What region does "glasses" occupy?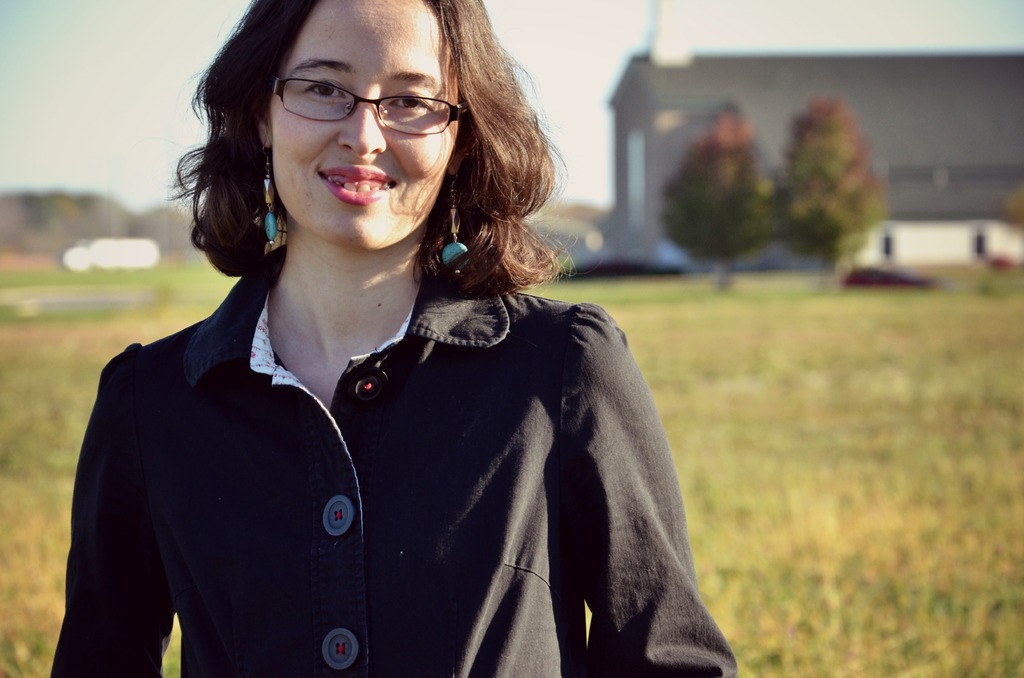
234, 64, 472, 144.
